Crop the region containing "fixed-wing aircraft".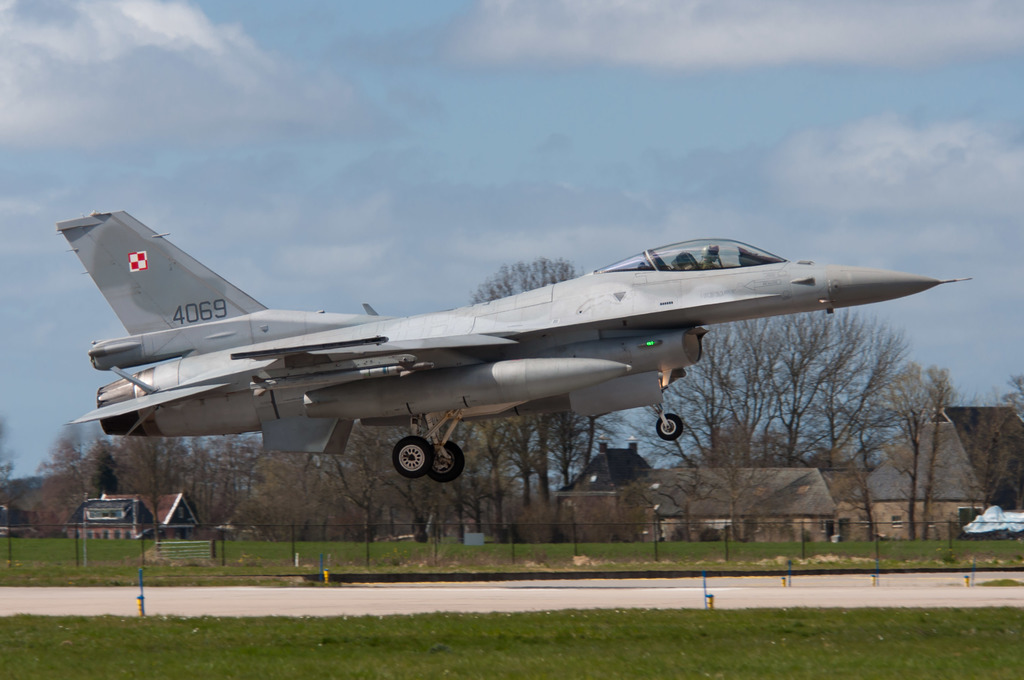
Crop region: x1=51 y1=203 x2=980 y2=488.
